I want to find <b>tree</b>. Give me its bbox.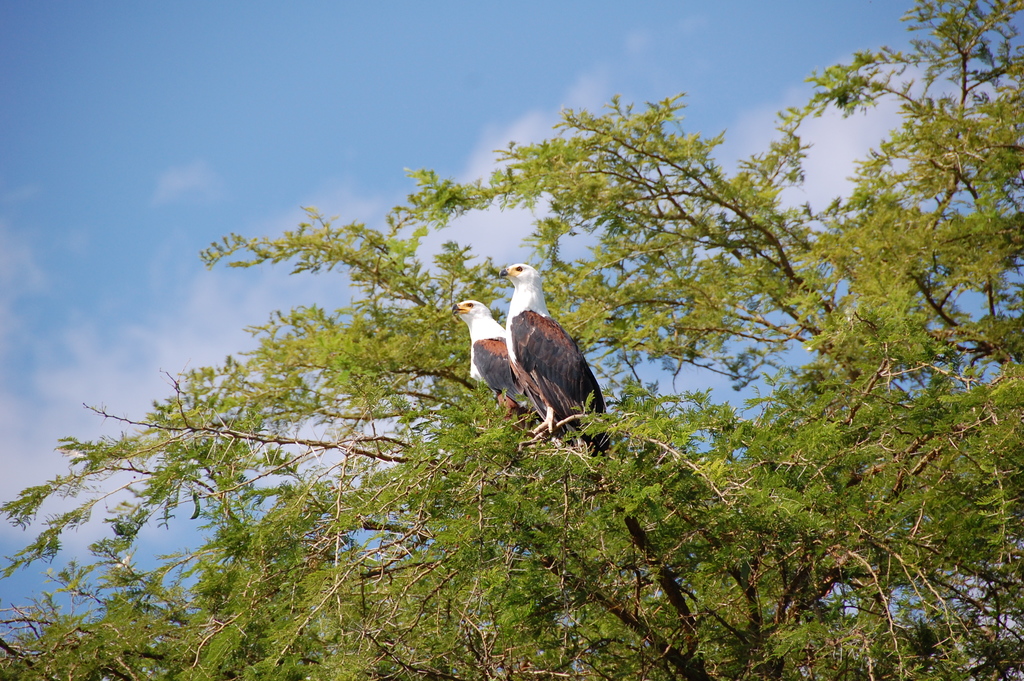
[left=0, top=0, right=1023, bottom=680].
